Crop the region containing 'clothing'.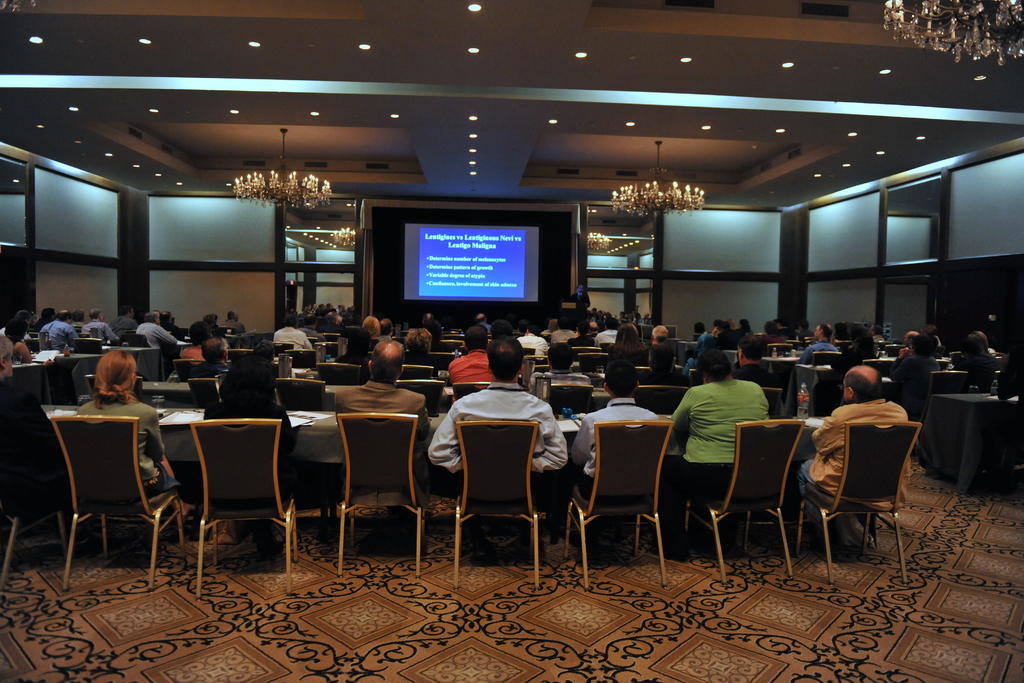
Crop region: select_region(343, 384, 440, 497).
